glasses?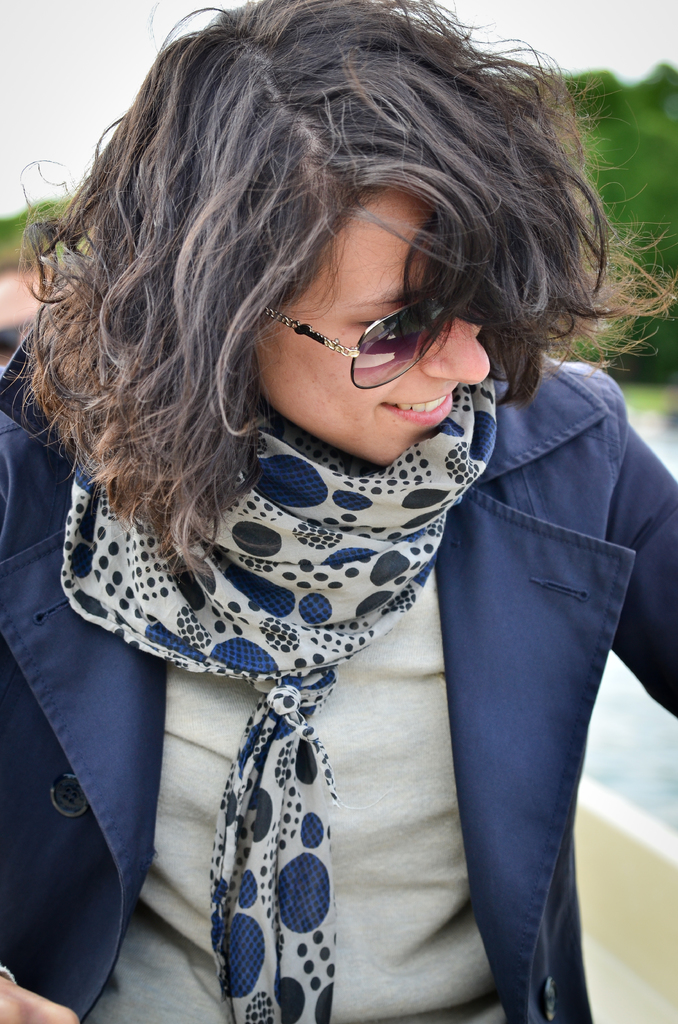
[left=265, top=291, right=466, bottom=393]
